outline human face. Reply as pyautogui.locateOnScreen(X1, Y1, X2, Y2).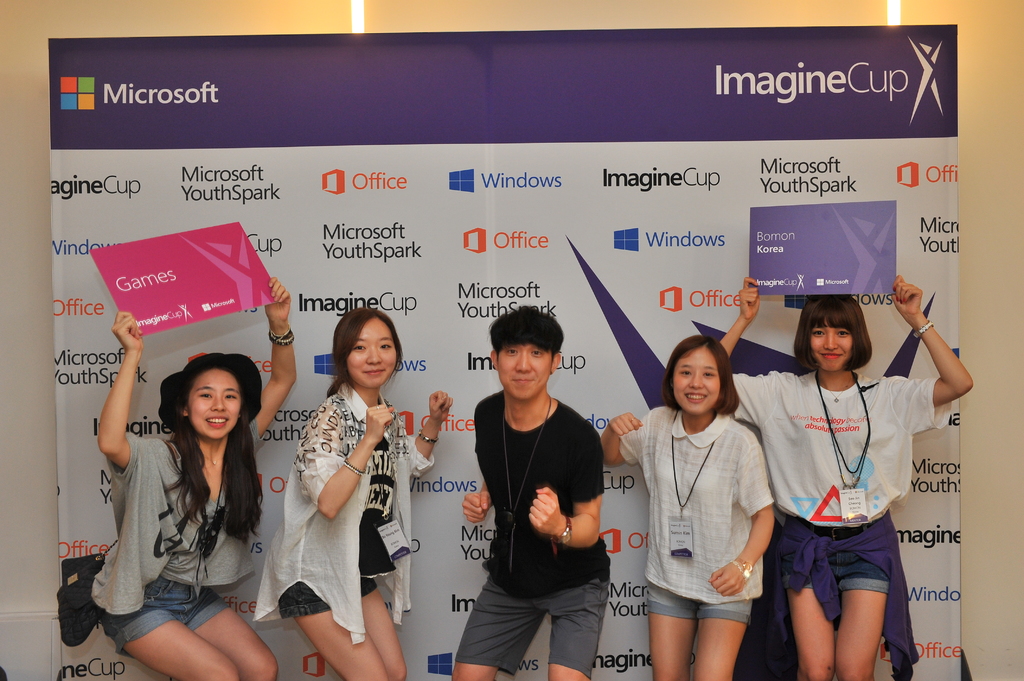
pyautogui.locateOnScreen(184, 369, 244, 439).
